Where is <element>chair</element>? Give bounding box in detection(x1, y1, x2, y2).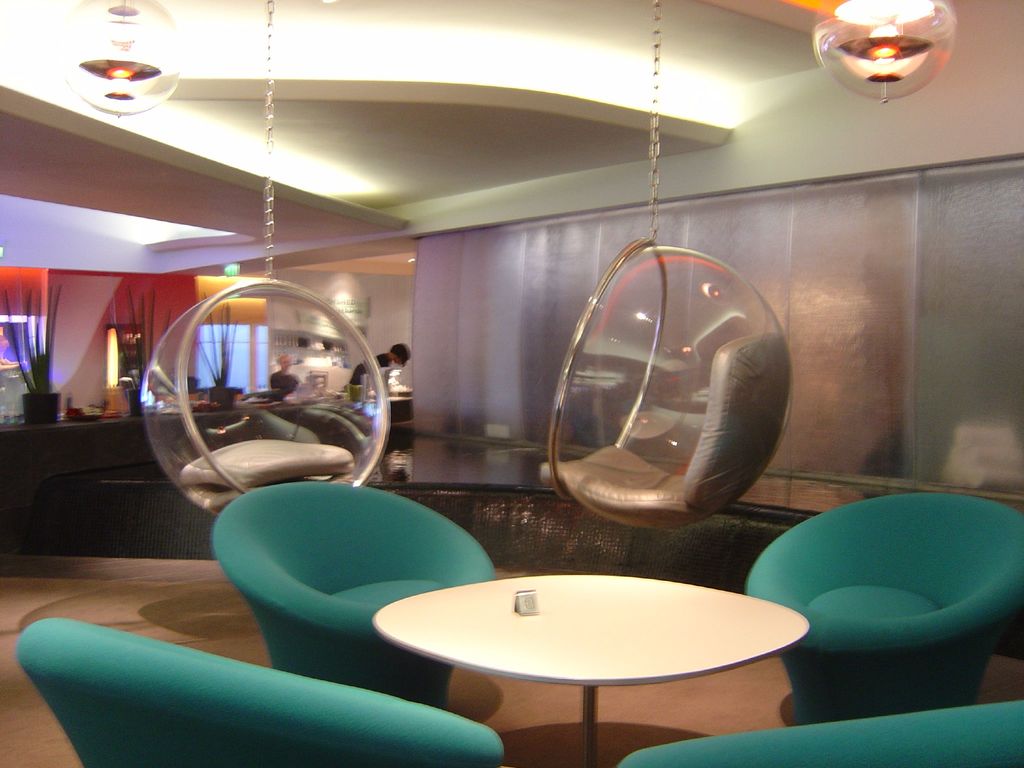
detection(207, 486, 499, 712).
